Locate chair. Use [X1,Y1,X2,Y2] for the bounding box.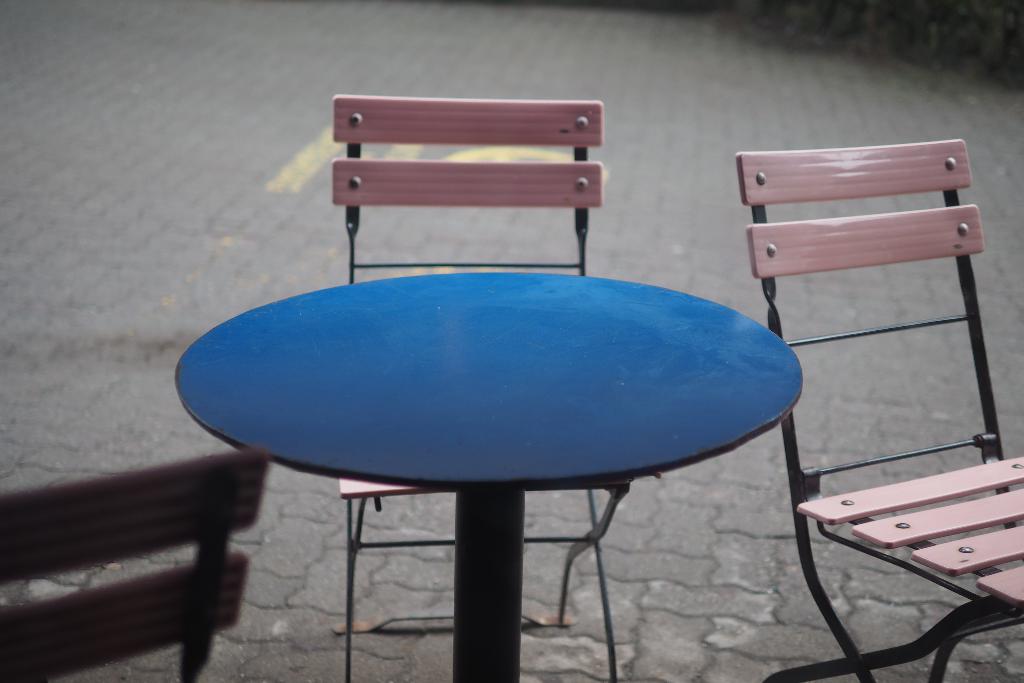
[328,94,622,682].
